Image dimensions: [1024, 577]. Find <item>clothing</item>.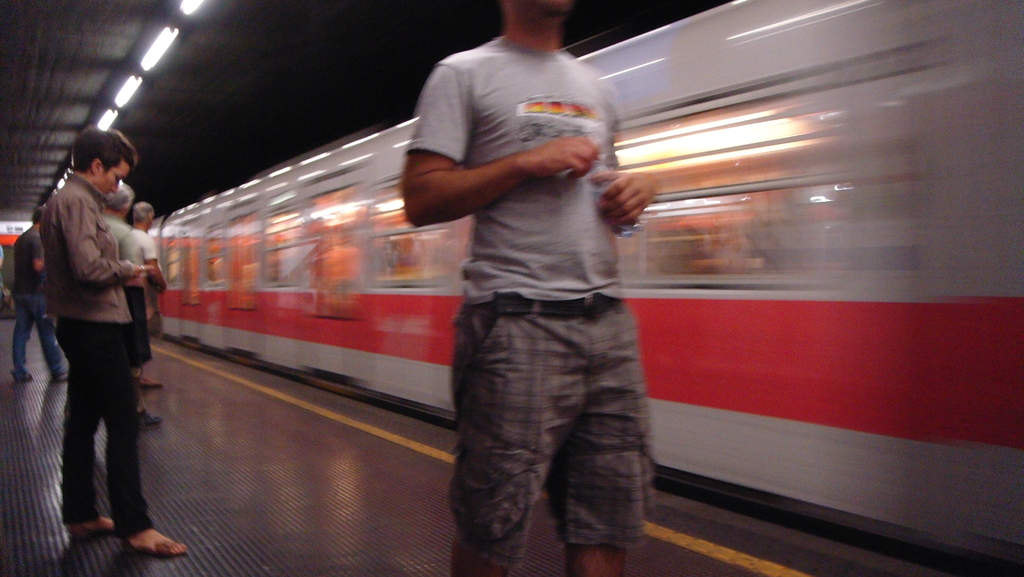
405, 43, 652, 576.
